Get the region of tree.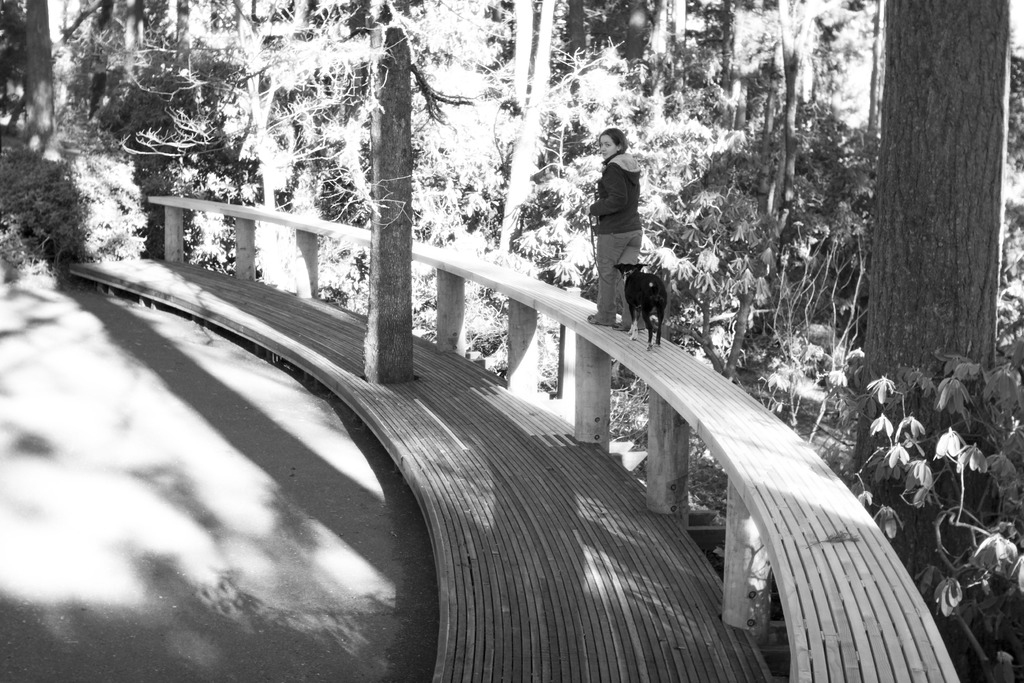
<box>852,0,1018,467</box>.
